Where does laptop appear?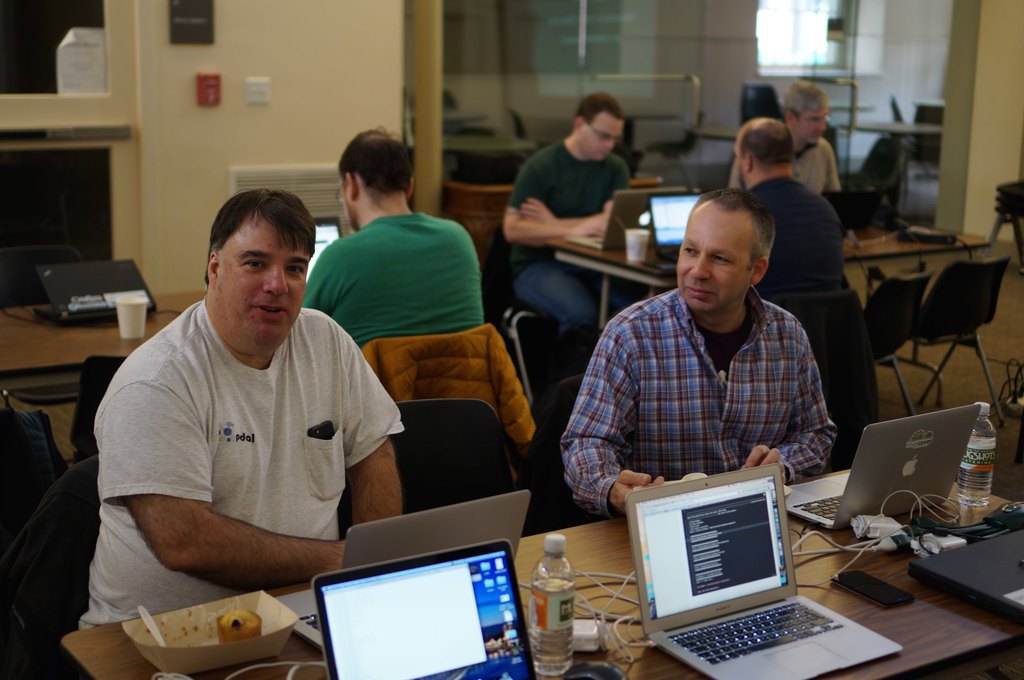
Appears at bbox=(819, 192, 881, 228).
